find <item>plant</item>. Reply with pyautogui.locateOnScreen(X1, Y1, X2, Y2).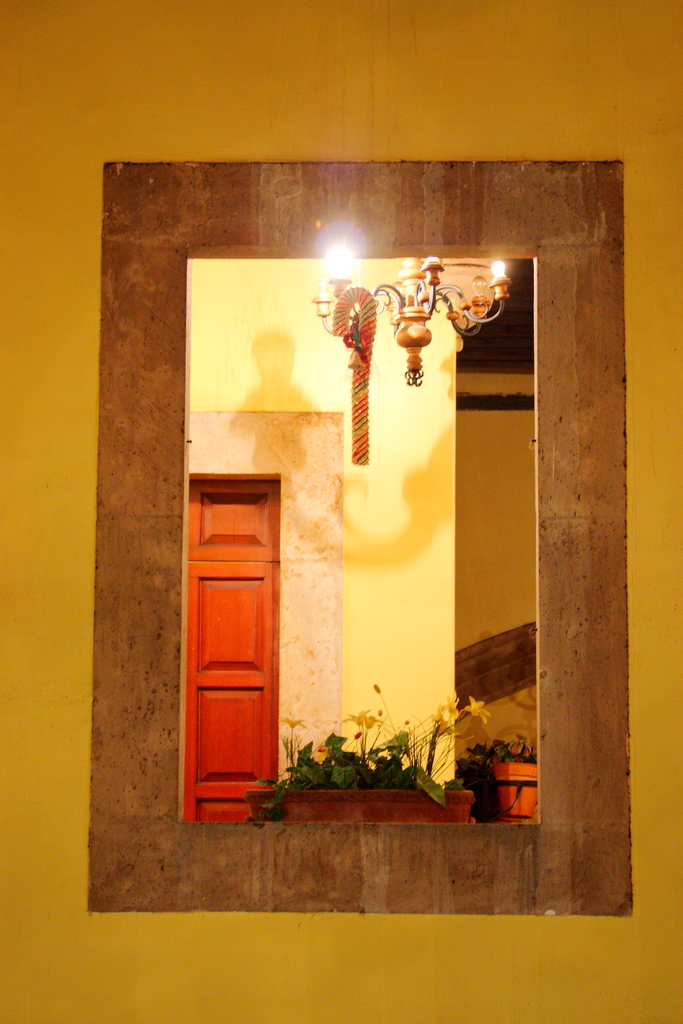
pyautogui.locateOnScreen(220, 645, 531, 824).
